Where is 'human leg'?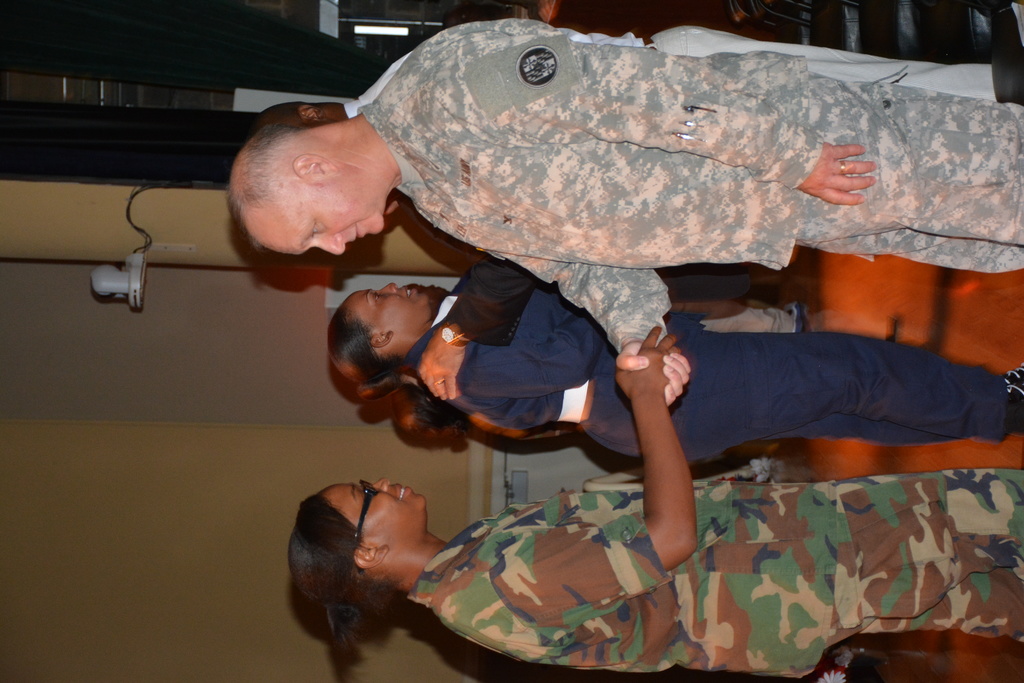
(794,229,1023,272).
